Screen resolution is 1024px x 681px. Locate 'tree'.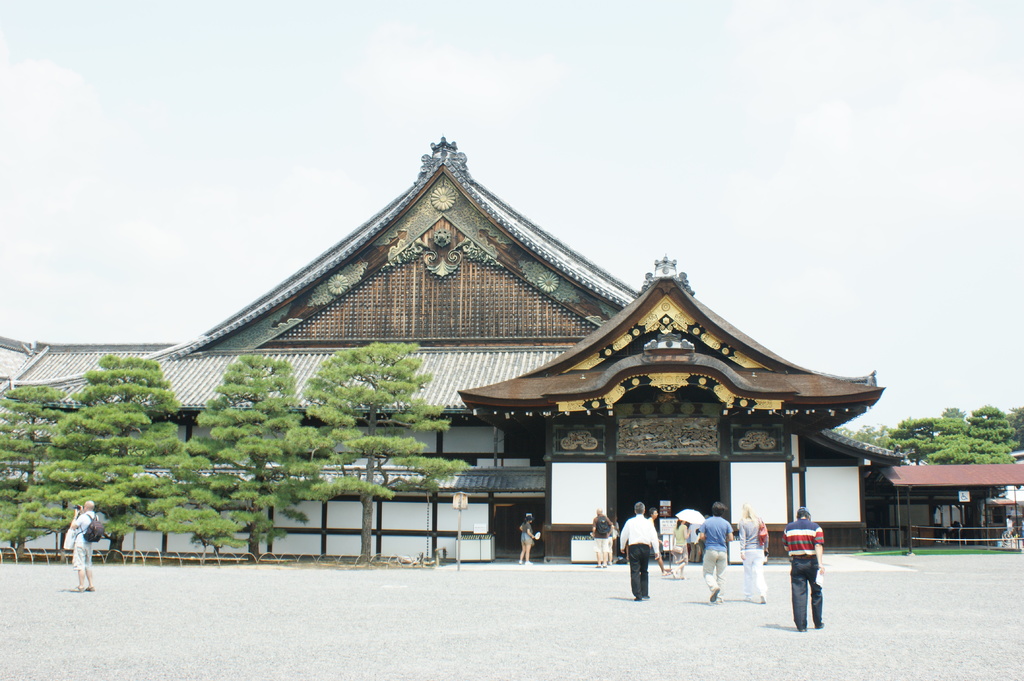
left=301, top=346, right=464, bottom=561.
